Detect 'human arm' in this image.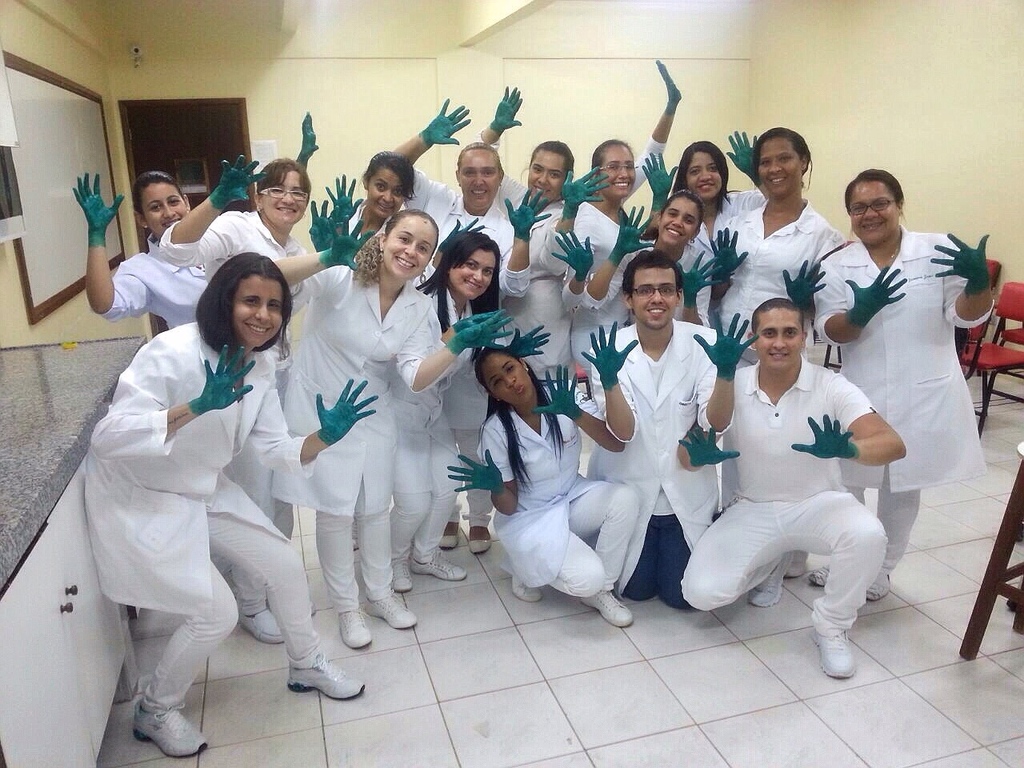
Detection: rect(570, 318, 643, 438).
